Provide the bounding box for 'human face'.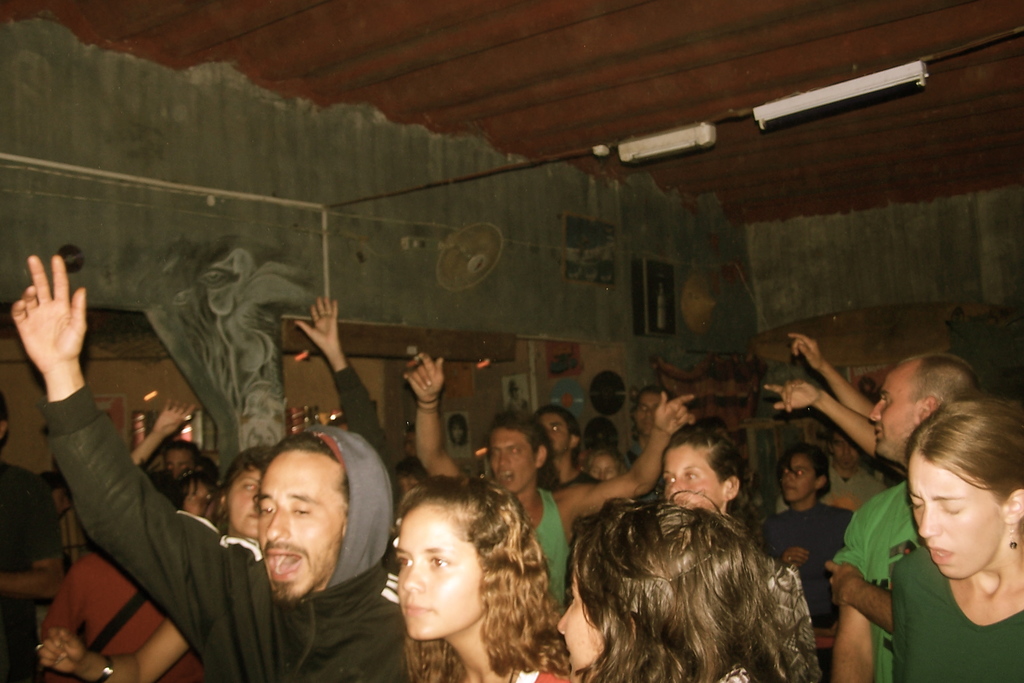
(872, 364, 916, 453).
